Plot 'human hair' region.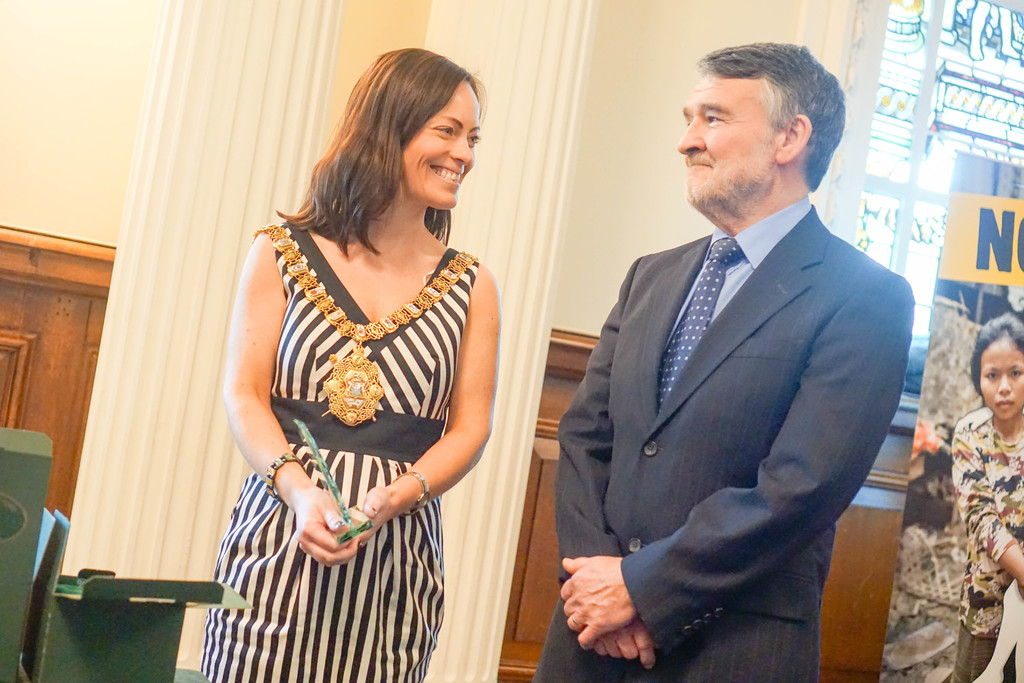
Plotted at <box>257,38,487,259</box>.
